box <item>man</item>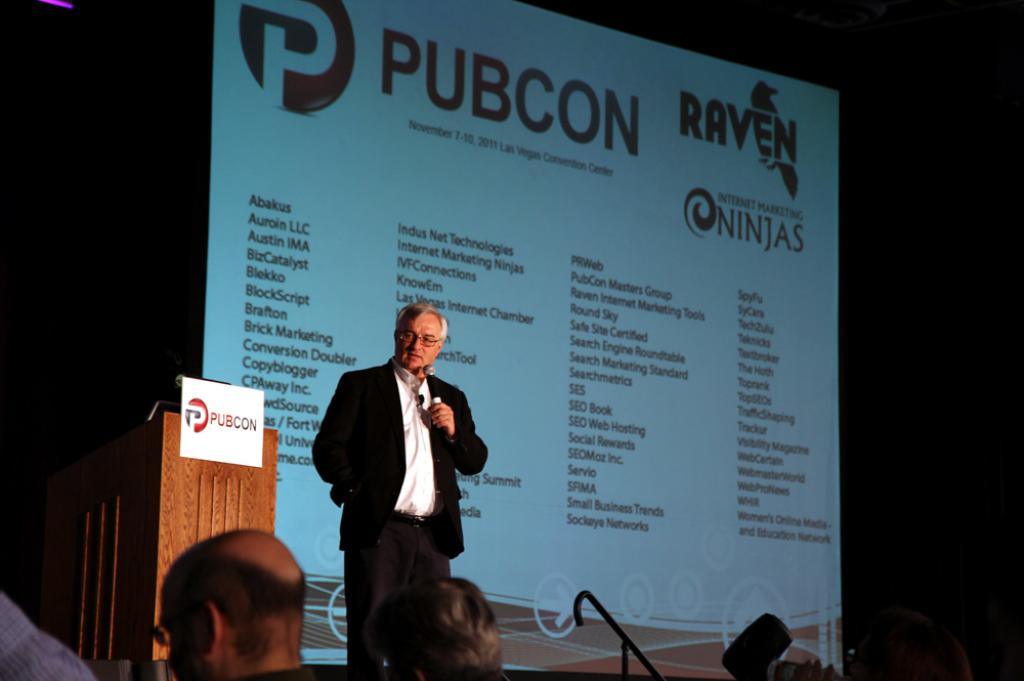
[305,307,489,629]
